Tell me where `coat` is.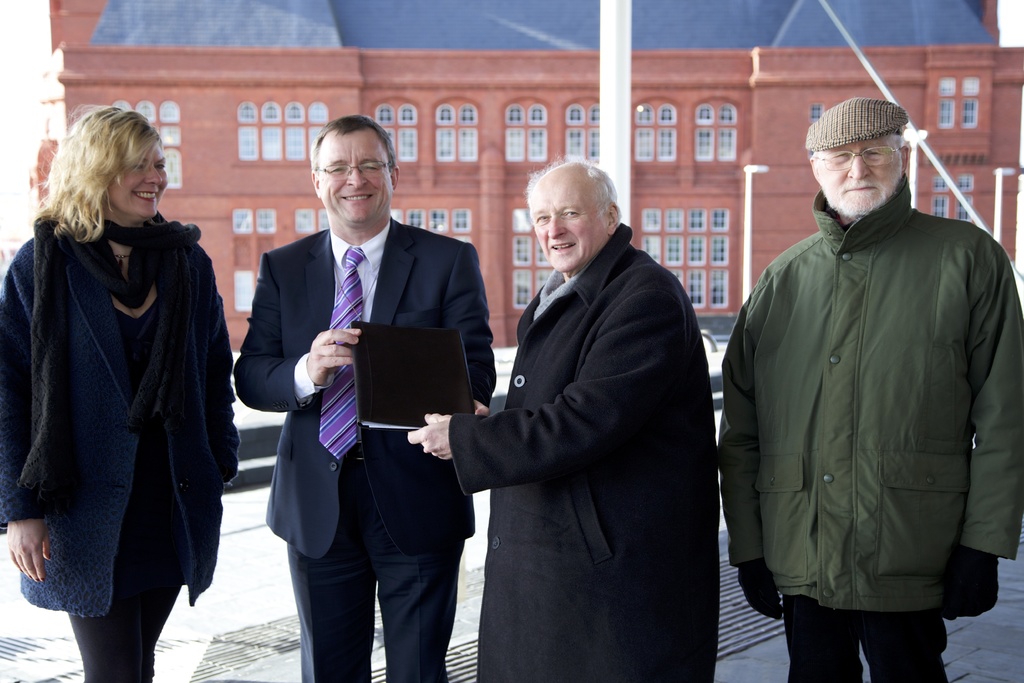
`coat` is at l=232, t=226, r=498, b=562.
